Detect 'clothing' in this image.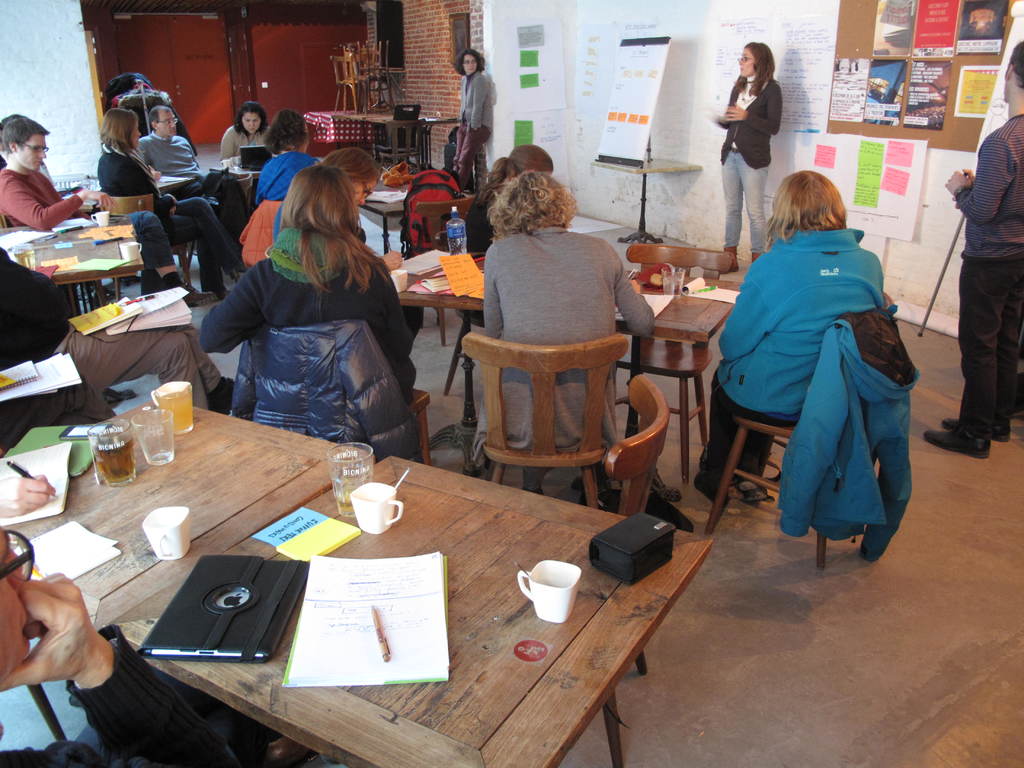
Detection: pyautogui.locateOnScreen(101, 143, 240, 291).
